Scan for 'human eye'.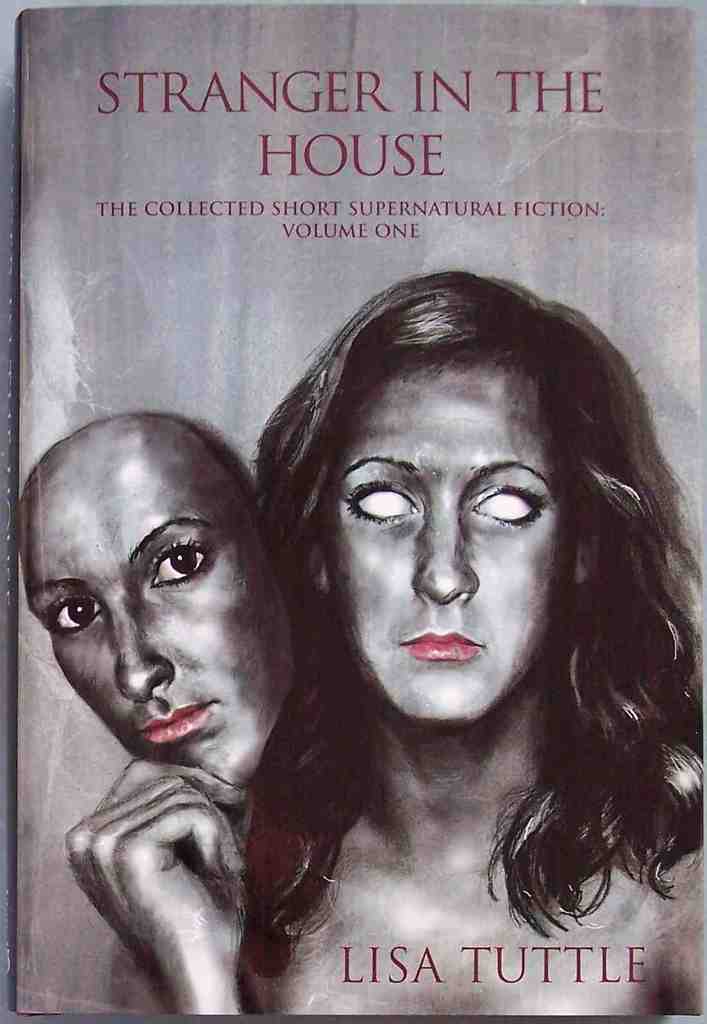
Scan result: 339, 471, 424, 525.
